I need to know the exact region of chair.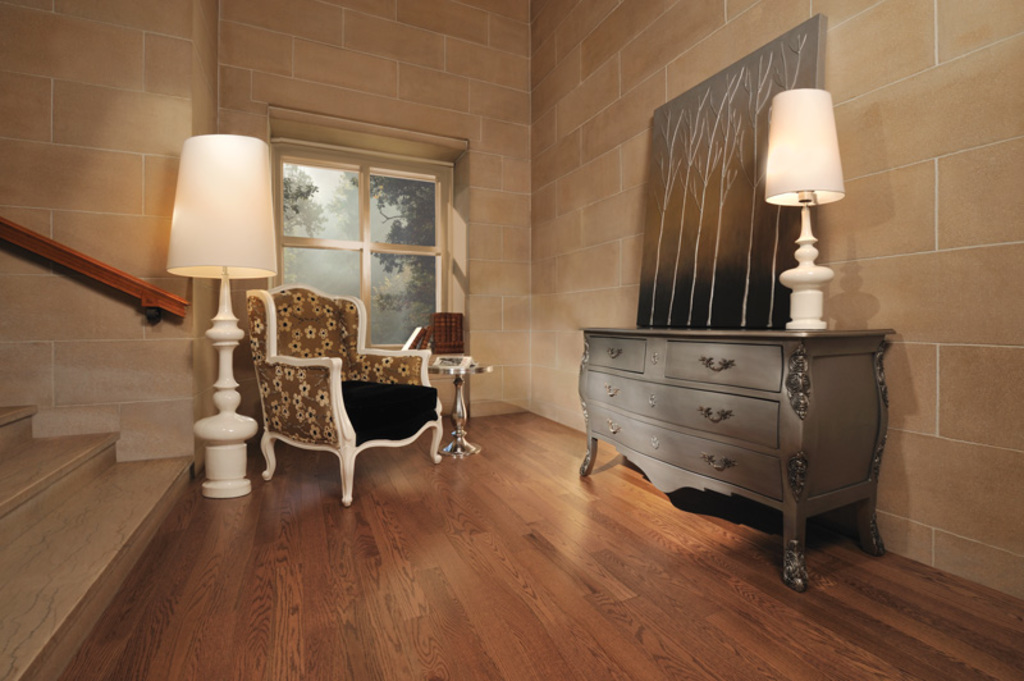
Region: <box>214,287,463,512</box>.
